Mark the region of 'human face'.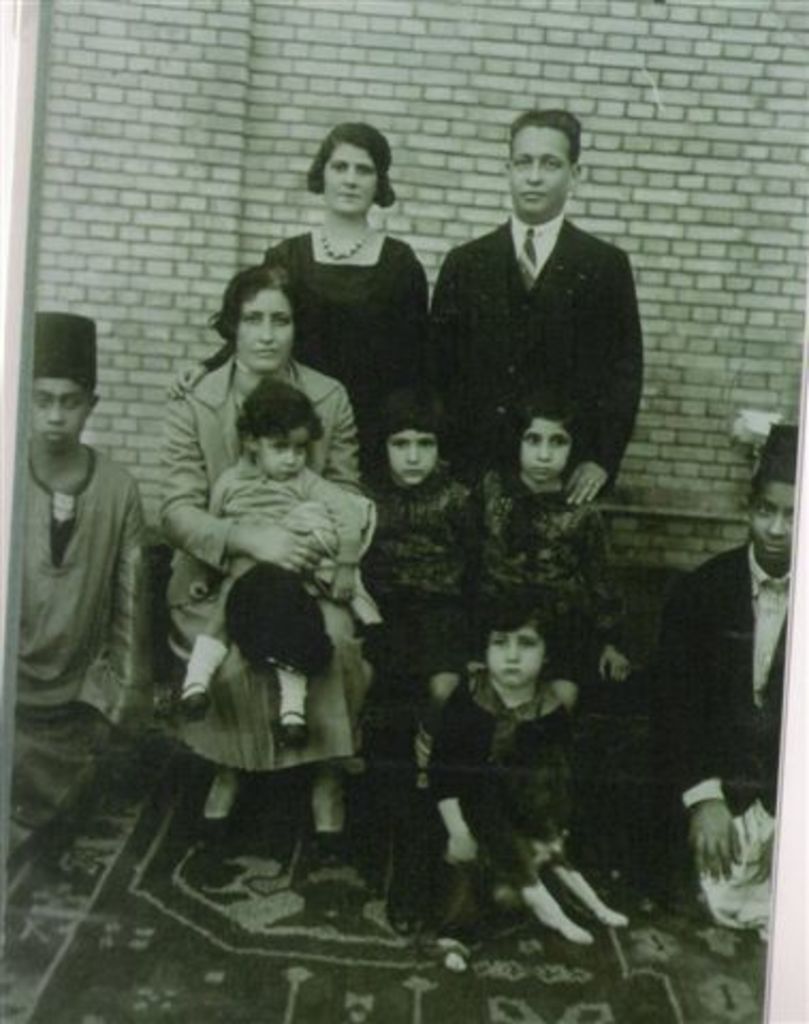
Region: l=521, t=418, r=570, b=480.
